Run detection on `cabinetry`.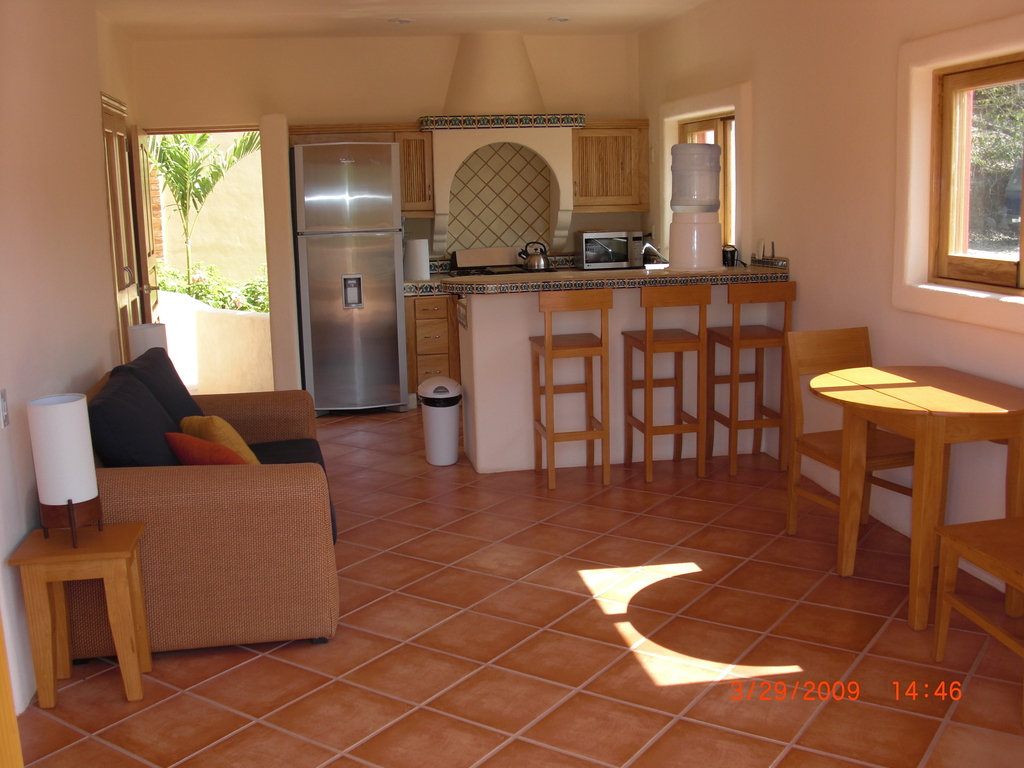
Result: {"left": 408, "top": 295, "right": 453, "bottom": 390}.
